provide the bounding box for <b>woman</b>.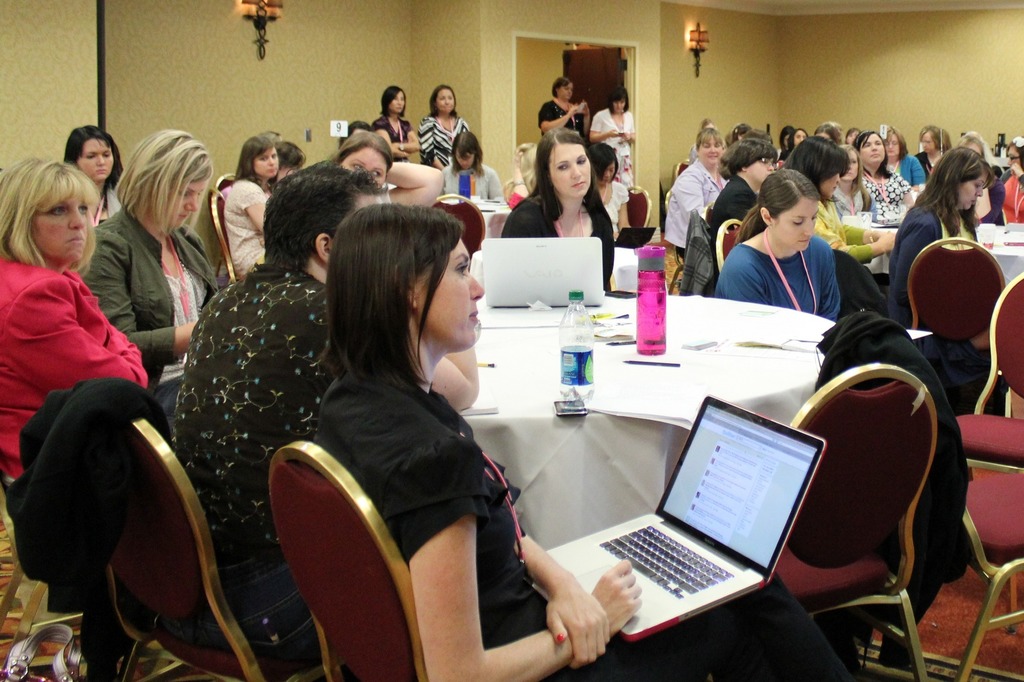
{"left": 0, "top": 153, "right": 157, "bottom": 498}.
